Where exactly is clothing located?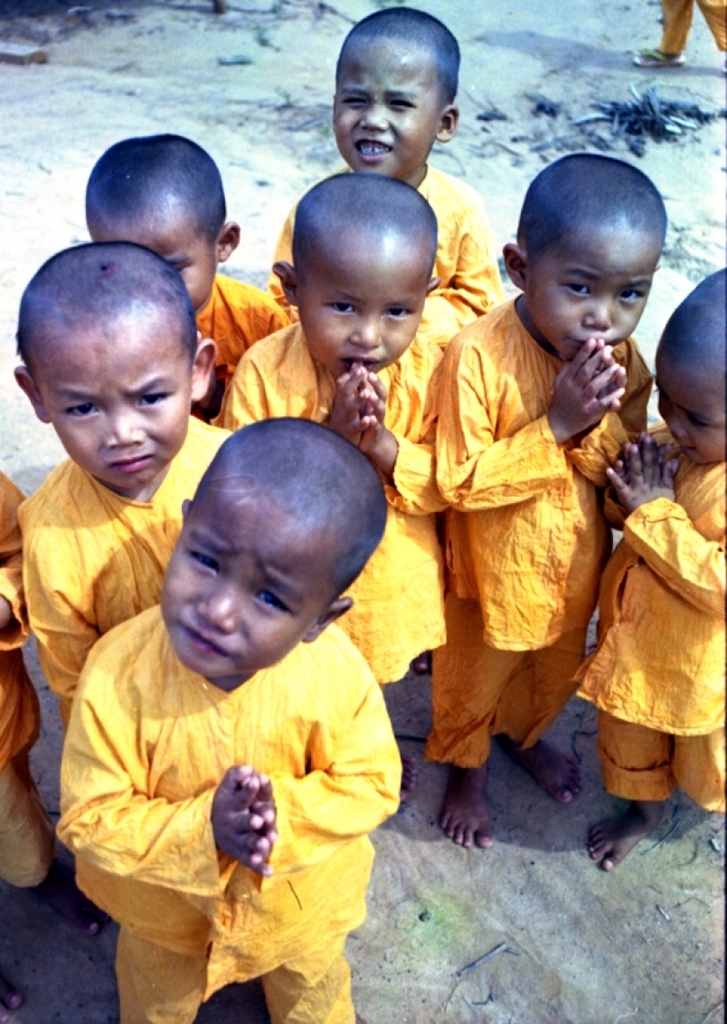
Its bounding box is pyautogui.locateOnScreen(71, 566, 396, 985).
